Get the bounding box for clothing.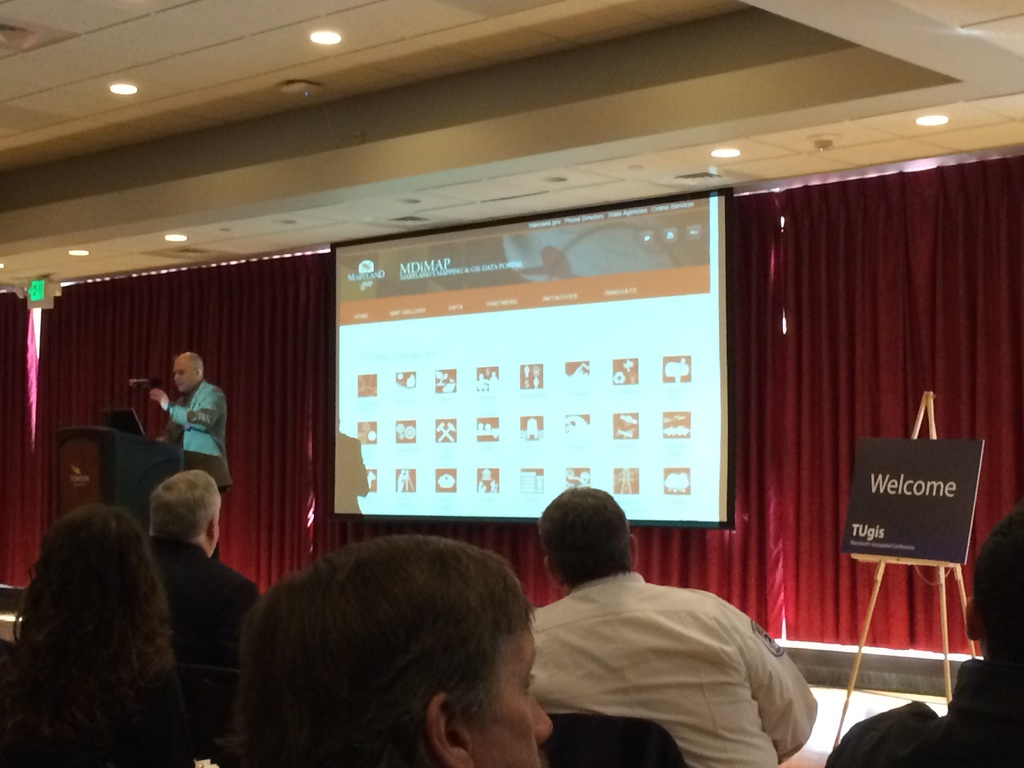
[161, 380, 232, 561].
